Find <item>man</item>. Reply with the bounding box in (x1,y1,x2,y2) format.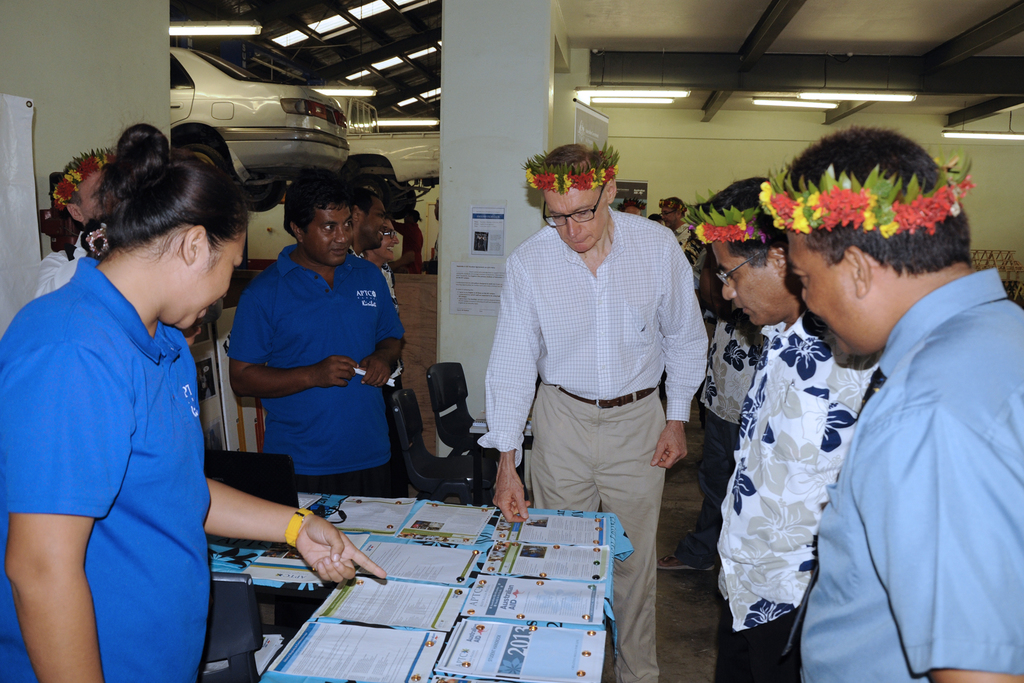
(663,199,694,254).
